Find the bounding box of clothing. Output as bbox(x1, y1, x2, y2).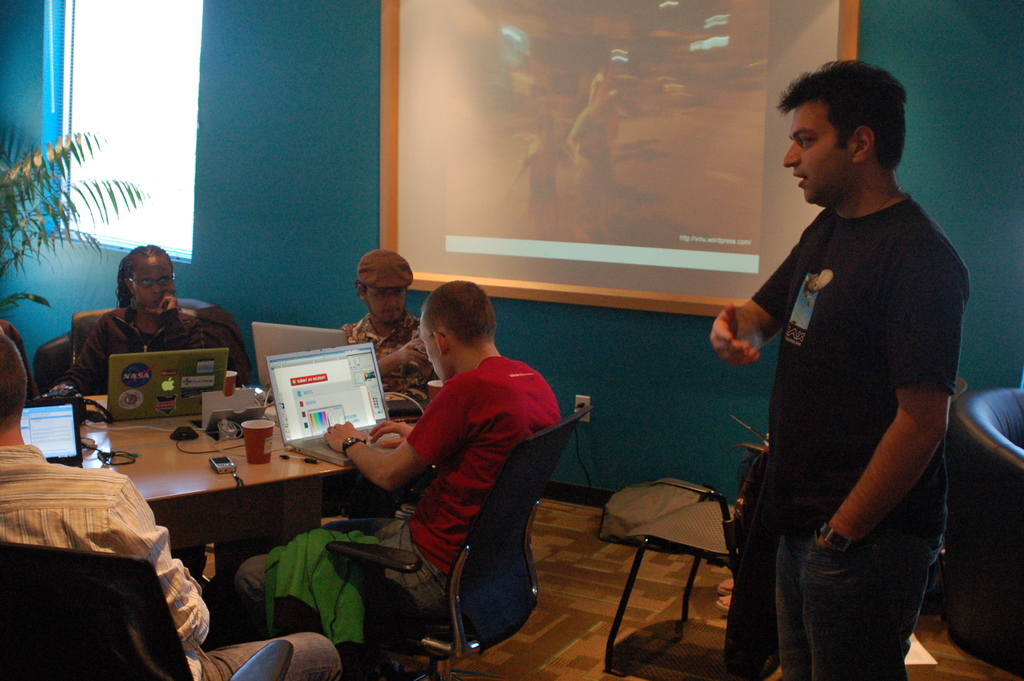
bbox(0, 444, 344, 680).
